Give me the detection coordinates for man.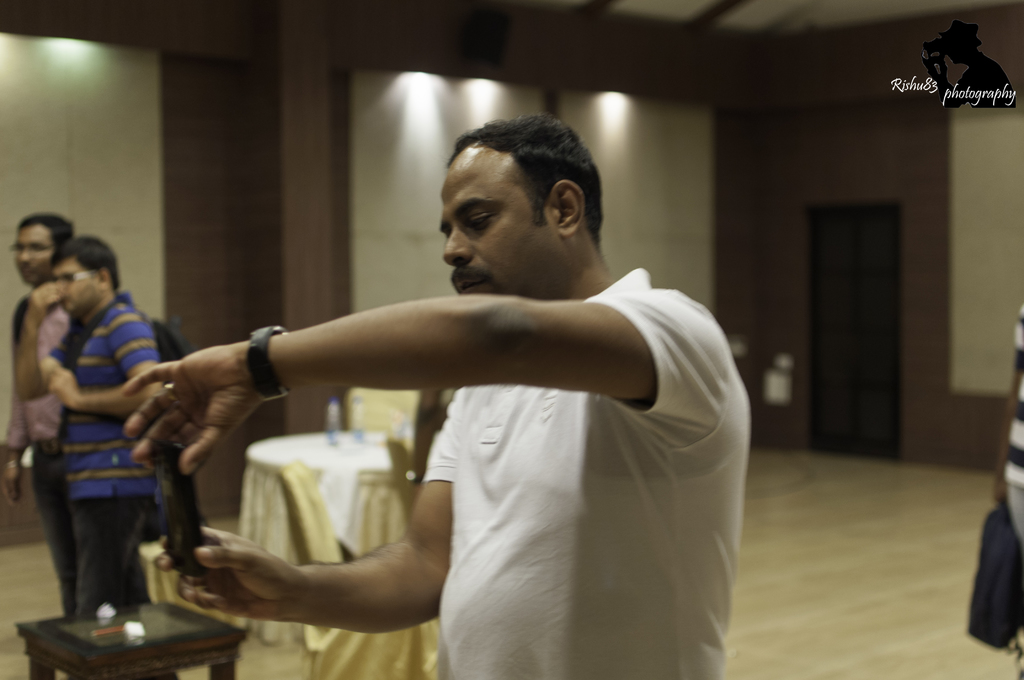
rect(20, 231, 157, 615).
